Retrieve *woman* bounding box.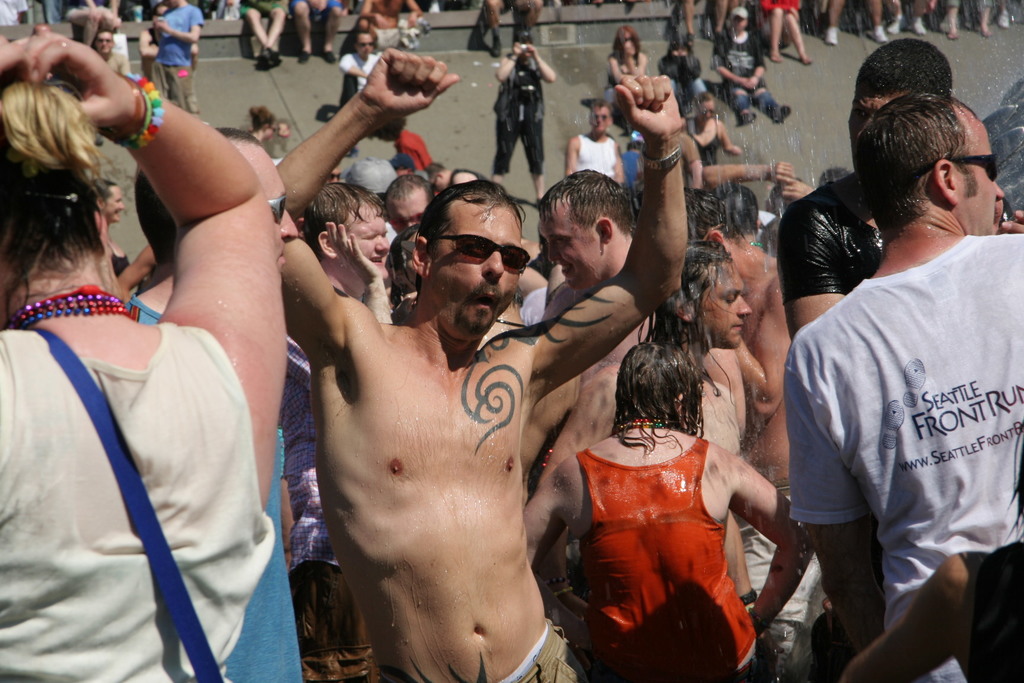
Bounding box: [0,24,287,682].
